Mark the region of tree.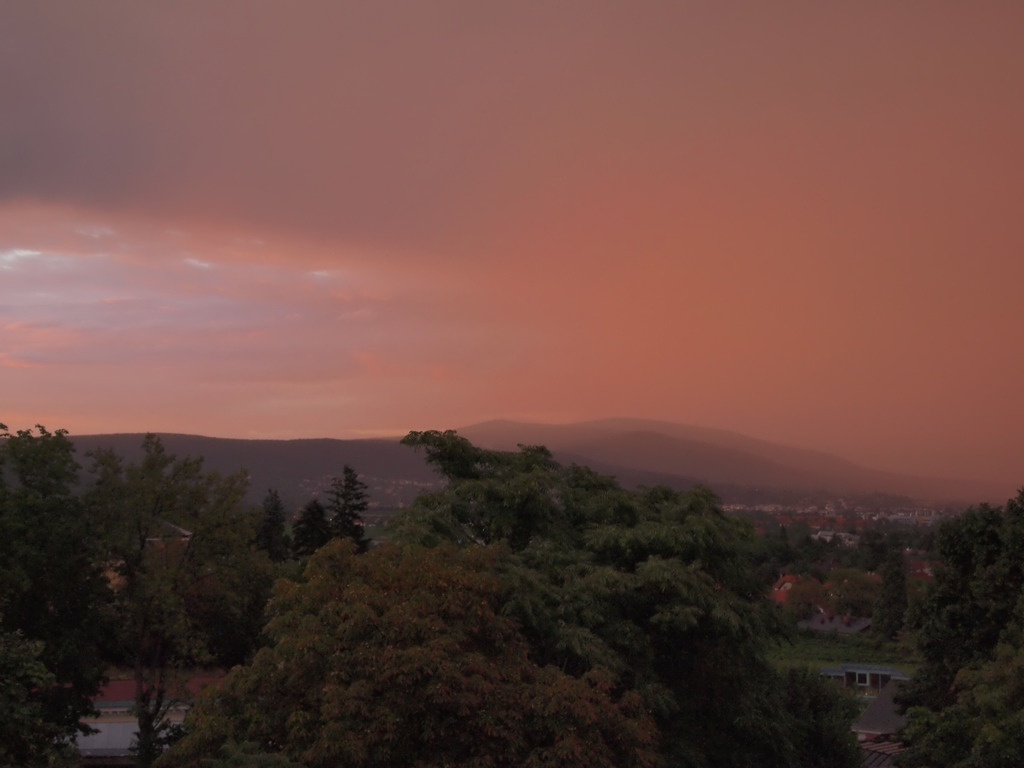
Region: [left=909, top=483, right=1023, bottom=715].
